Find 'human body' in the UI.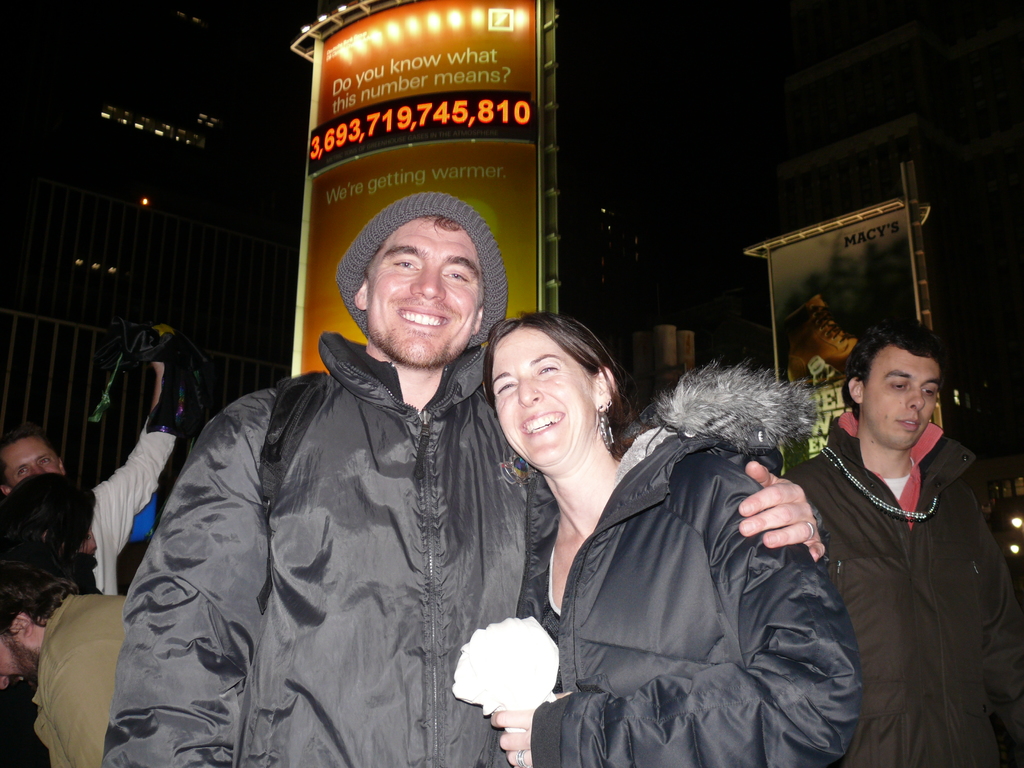
UI element at bbox(104, 186, 832, 767).
